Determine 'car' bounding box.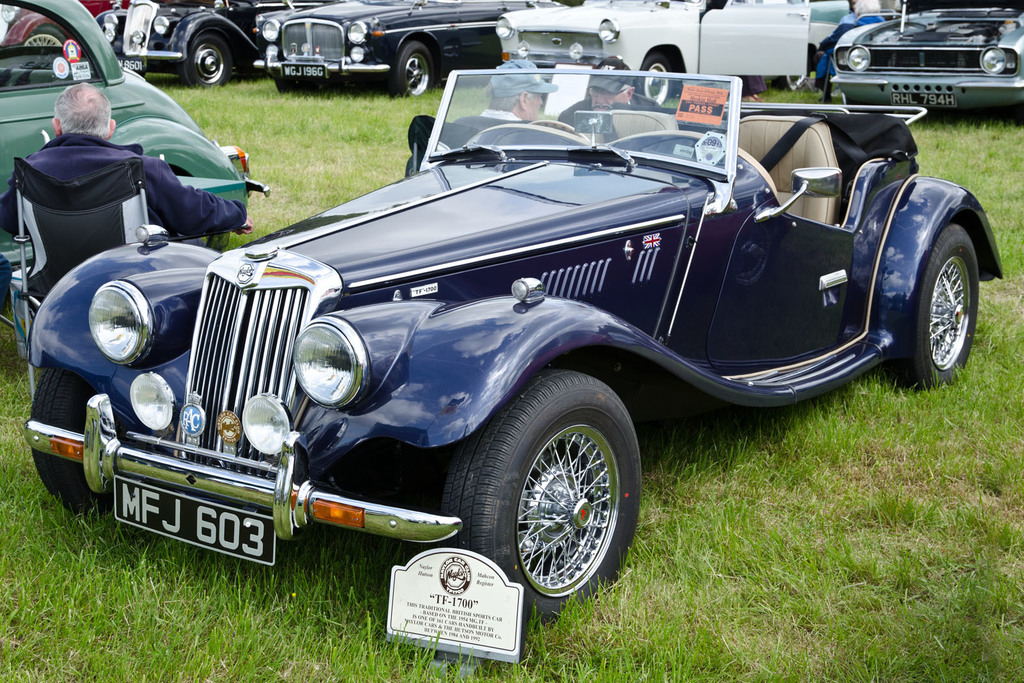
Determined: bbox=(8, 50, 938, 613).
